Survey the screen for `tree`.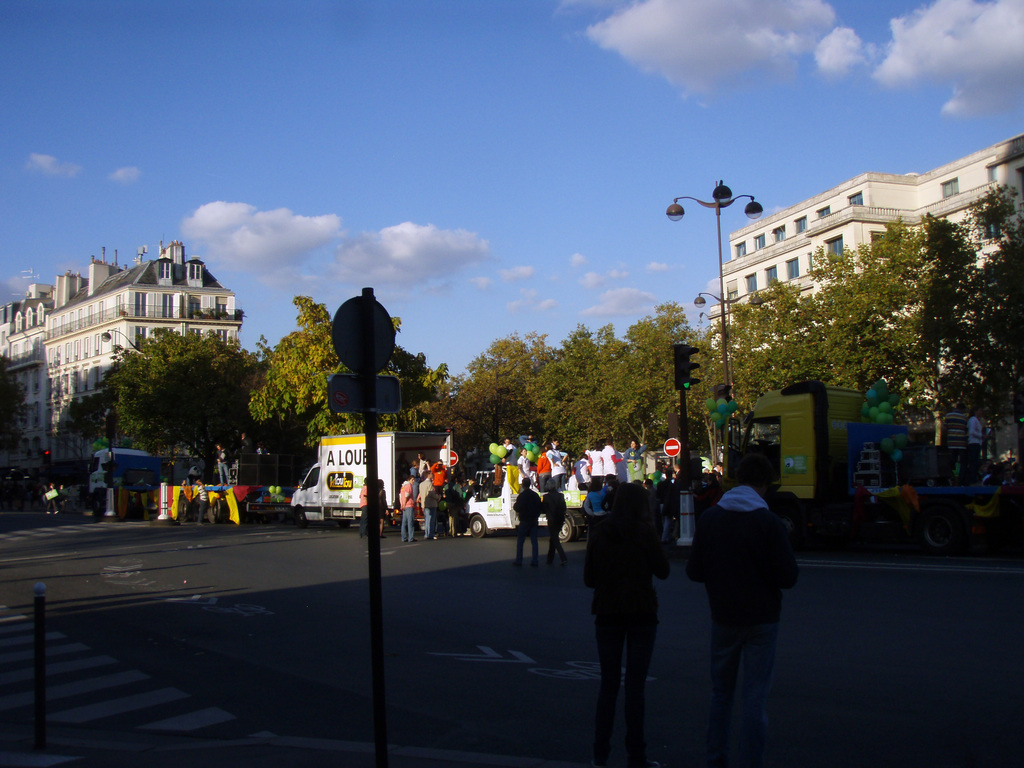
Survey found: <region>3, 352, 32, 456</region>.
